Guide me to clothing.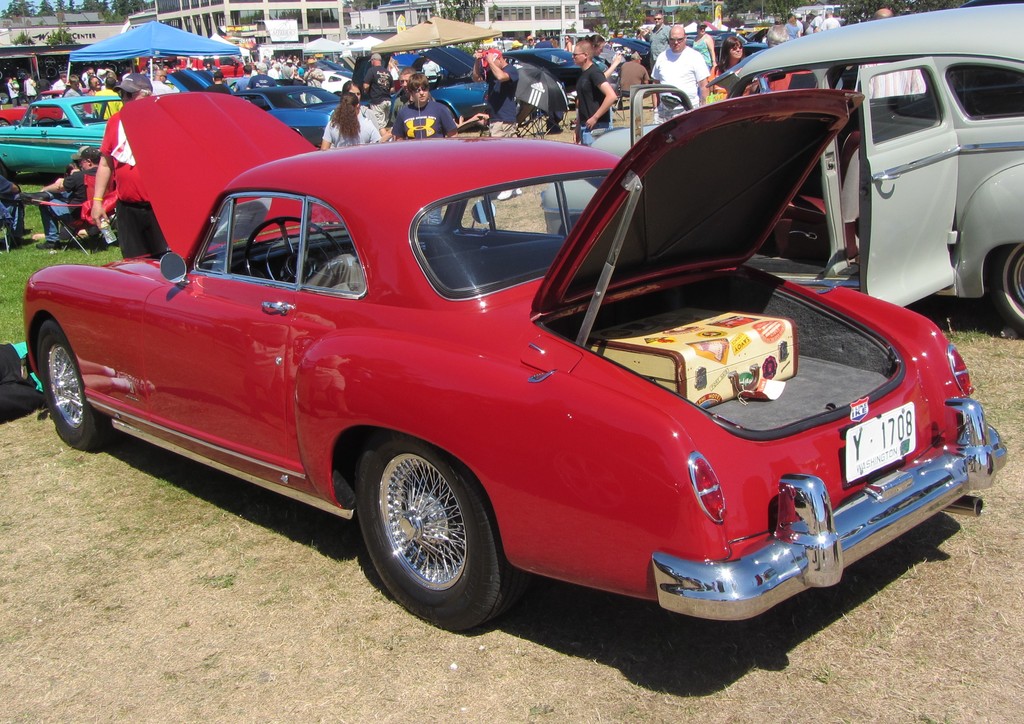
Guidance: left=303, top=66, right=325, bottom=103.
